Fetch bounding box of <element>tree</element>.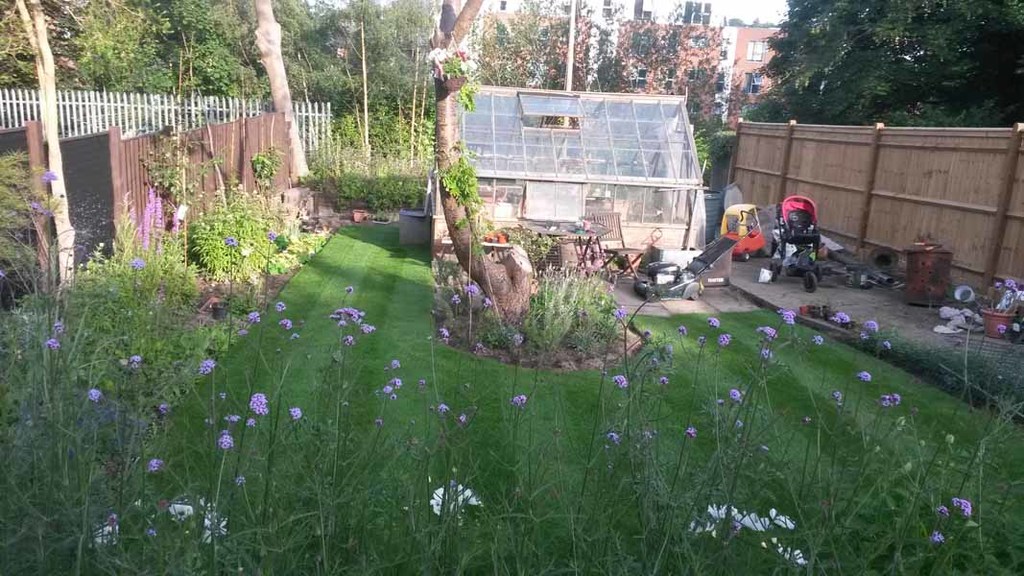
Bbox: rect(741, 0, 1023, 124).
